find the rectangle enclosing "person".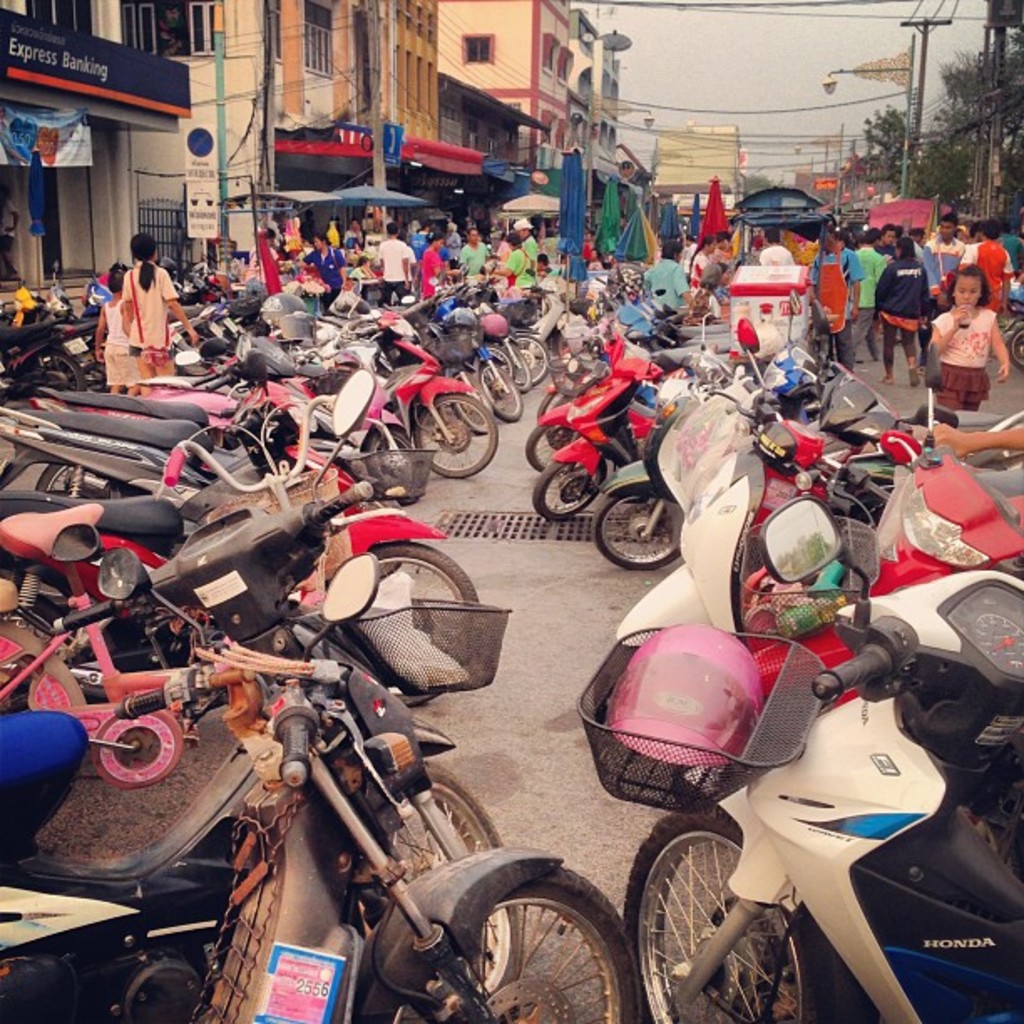
pyautogui.locateOnScreen(631, 246, 689, 311).
